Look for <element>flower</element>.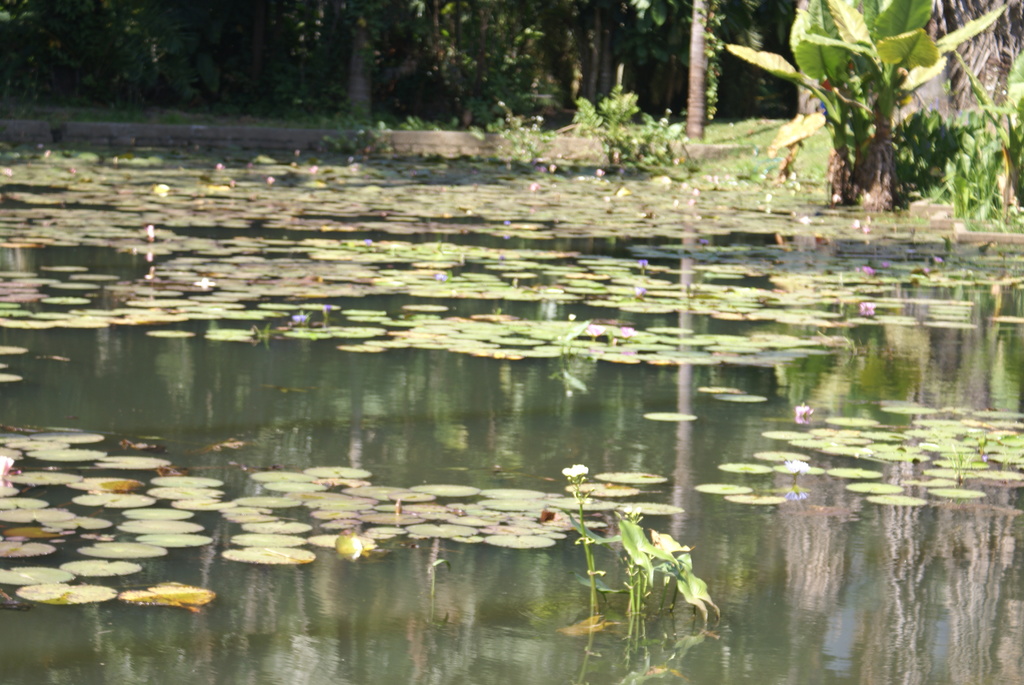
Found: rect(557, 457, 593, 492).
